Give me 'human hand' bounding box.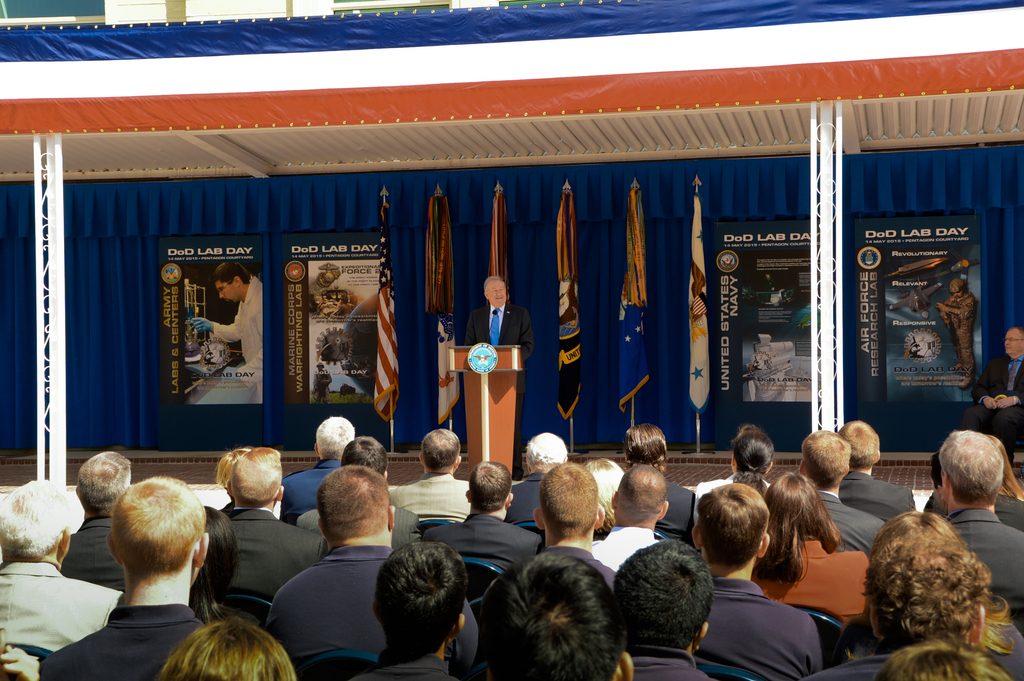
box(994, 392, 1015, 412).
